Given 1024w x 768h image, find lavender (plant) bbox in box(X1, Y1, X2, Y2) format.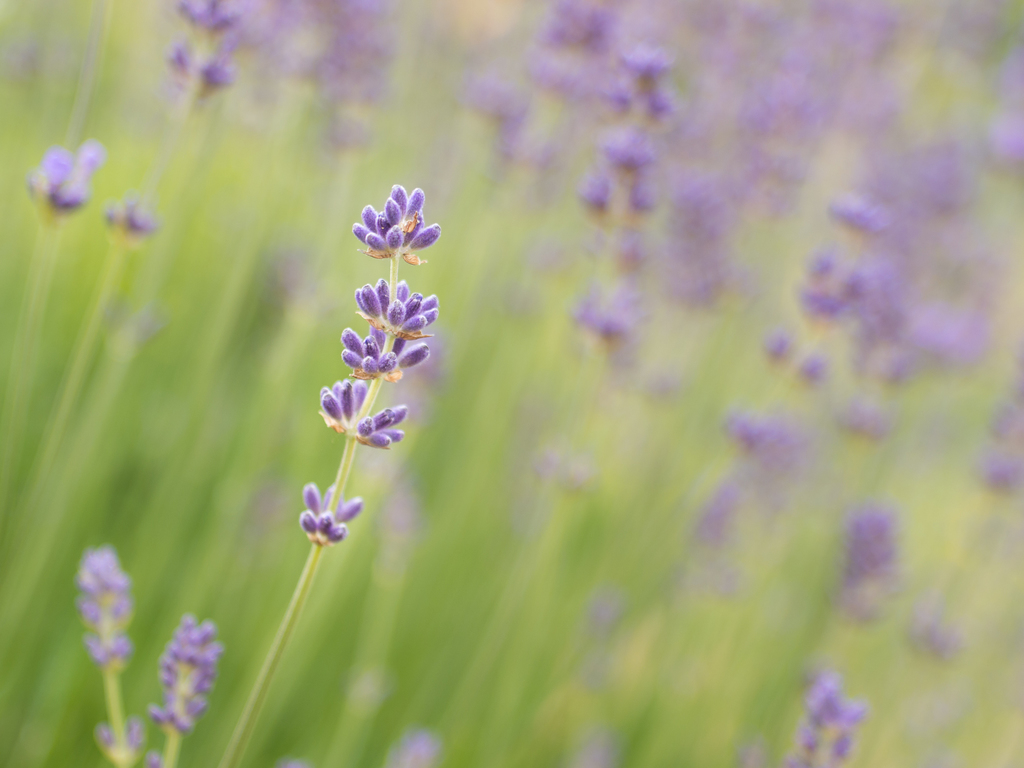
box(19, 134, 105, 224).
